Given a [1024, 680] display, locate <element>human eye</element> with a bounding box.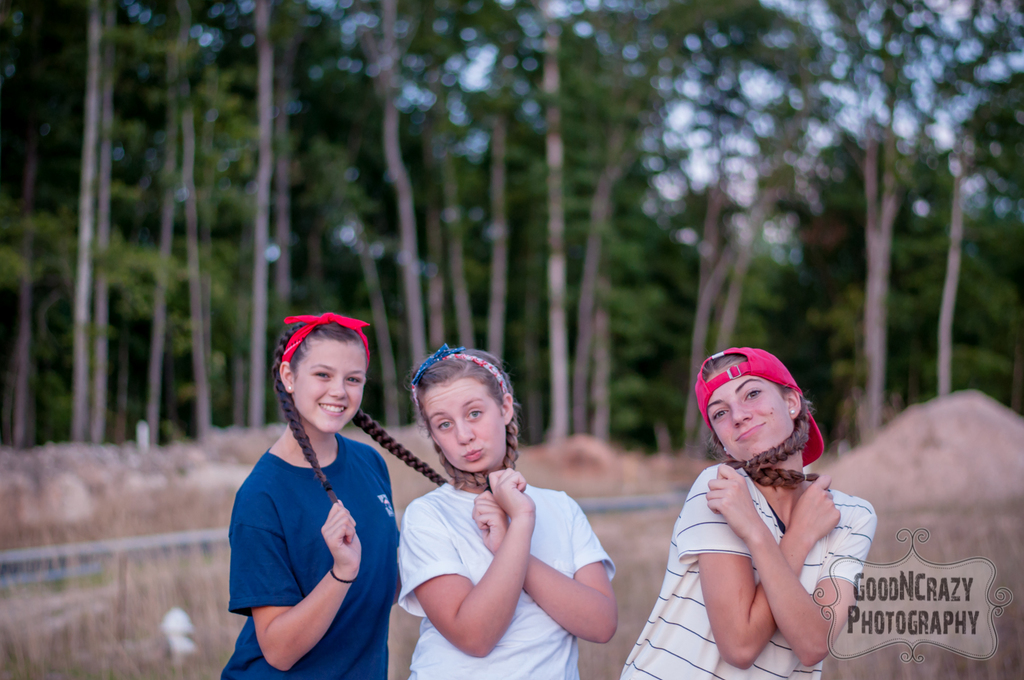
Located: [312,370,332,384].
